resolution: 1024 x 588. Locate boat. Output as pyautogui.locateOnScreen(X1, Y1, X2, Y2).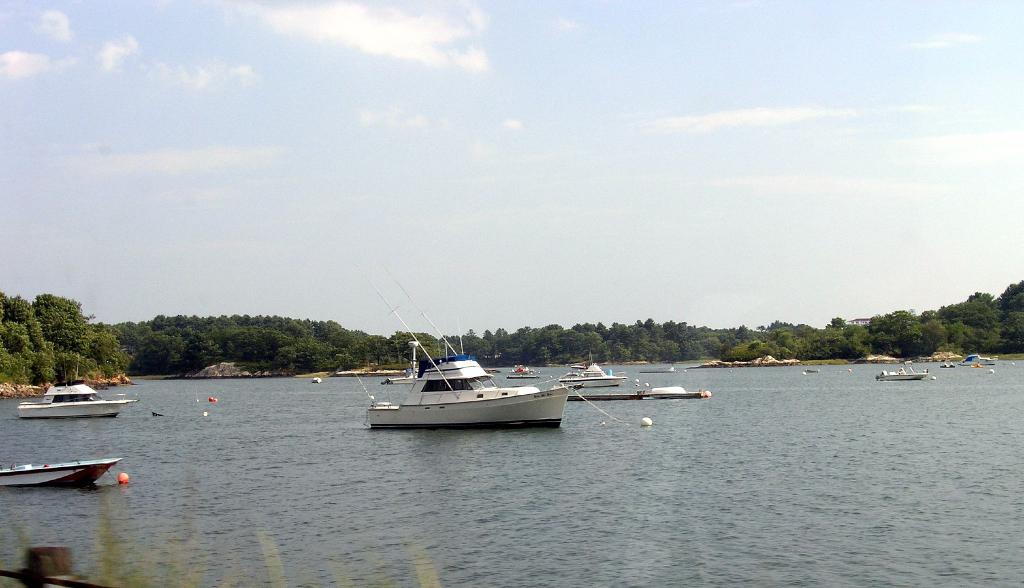
pyautogui.locateOnScreen(555, 361, 627, 390).
